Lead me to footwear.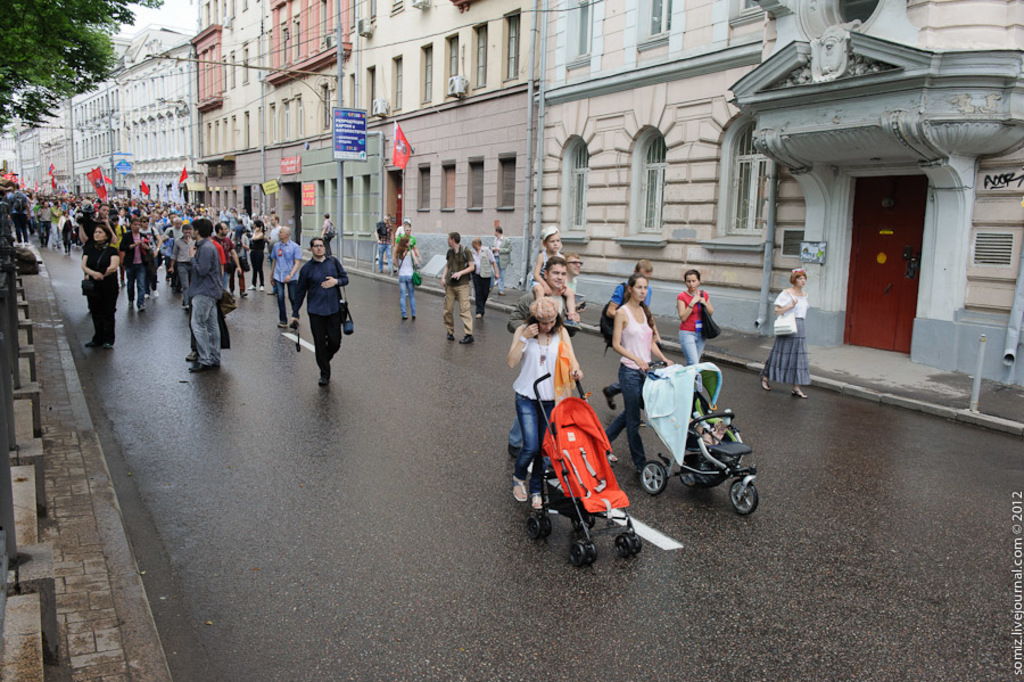
Lead to 185 346 204 362.
